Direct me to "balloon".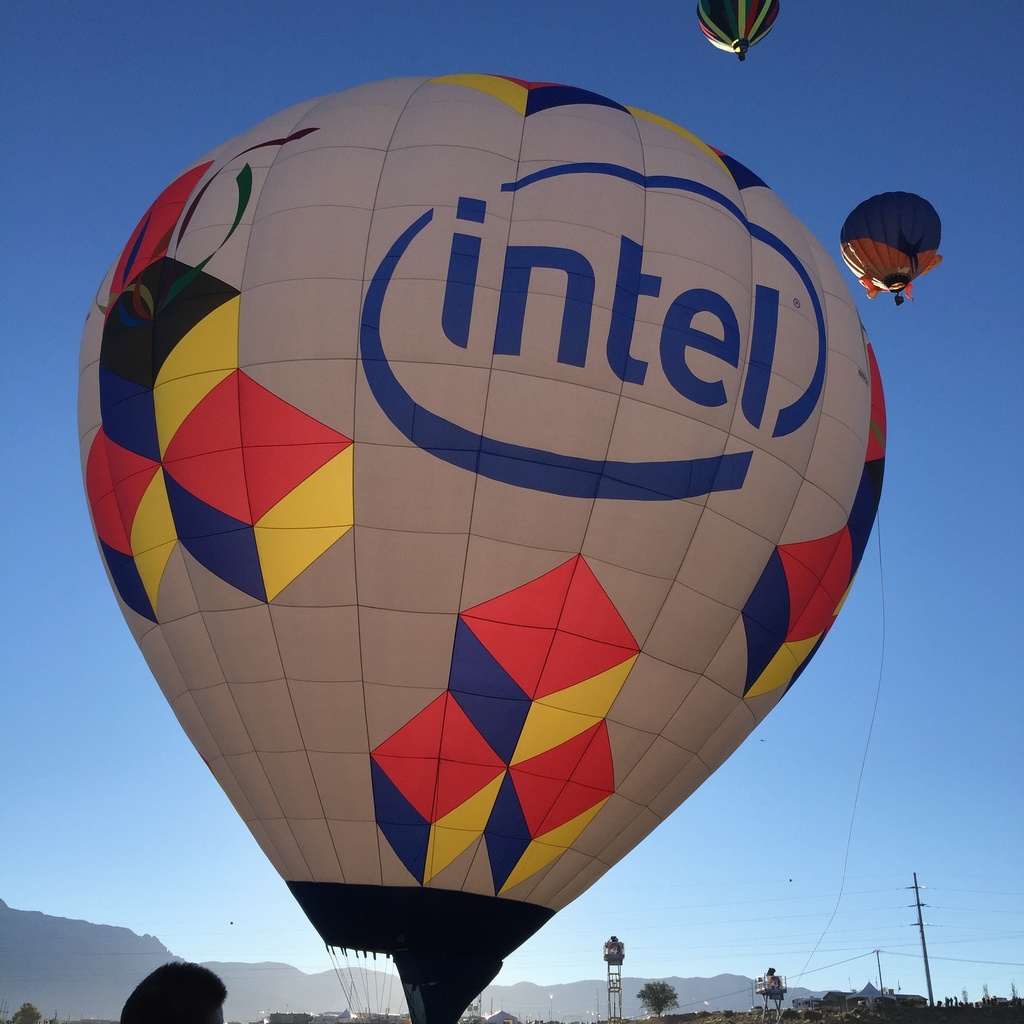
Direction: region(833, 191, 945, 300).
